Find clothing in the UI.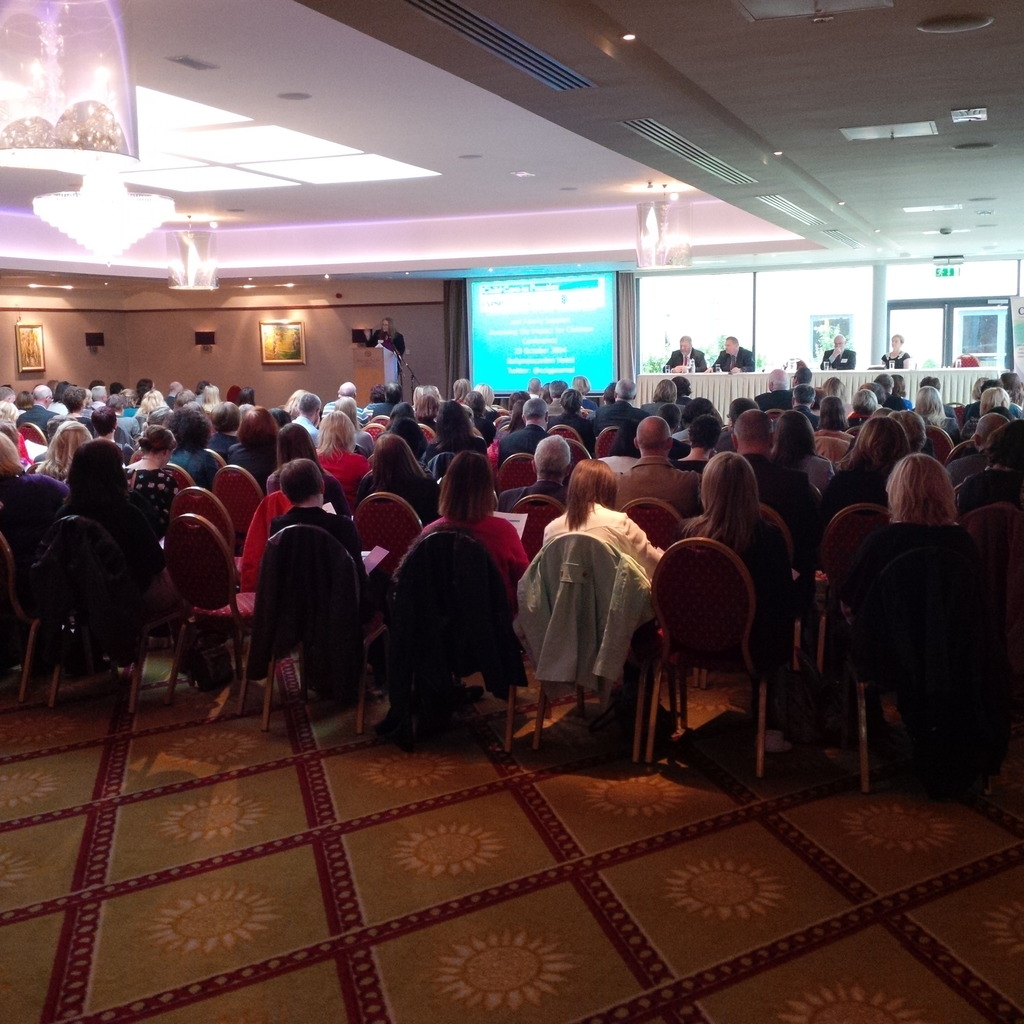
UI element at <box>664,342,705,370</box>.
